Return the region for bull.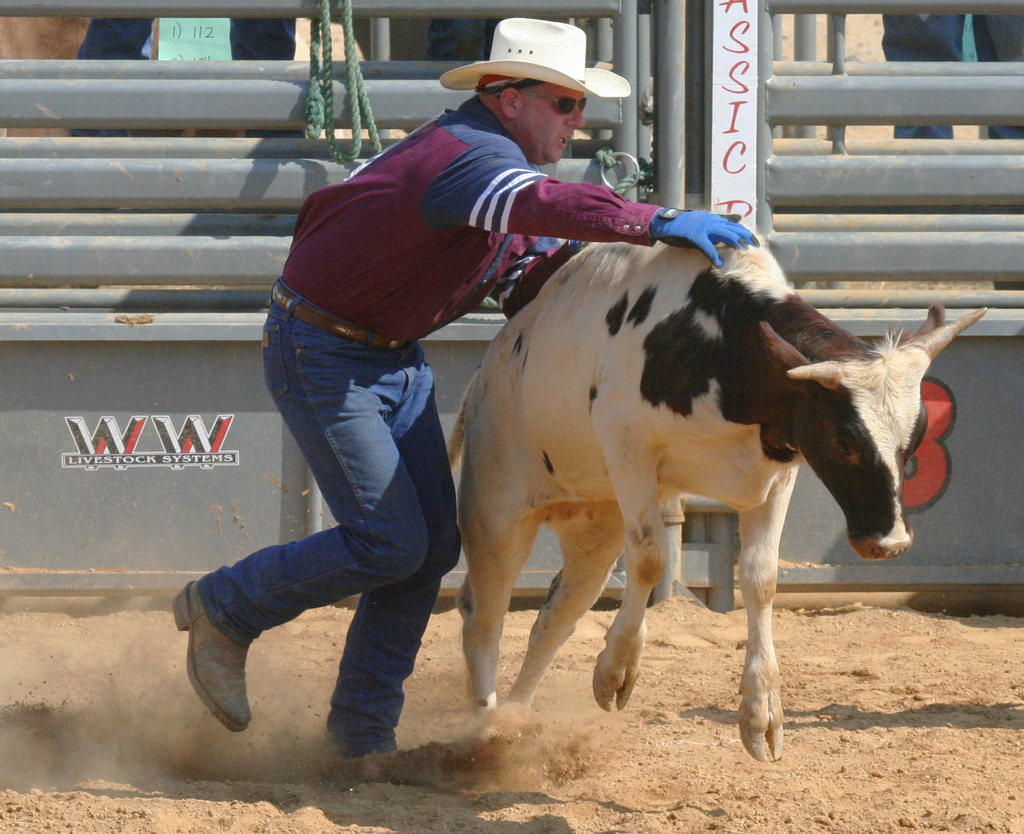
444,235,991,759.
